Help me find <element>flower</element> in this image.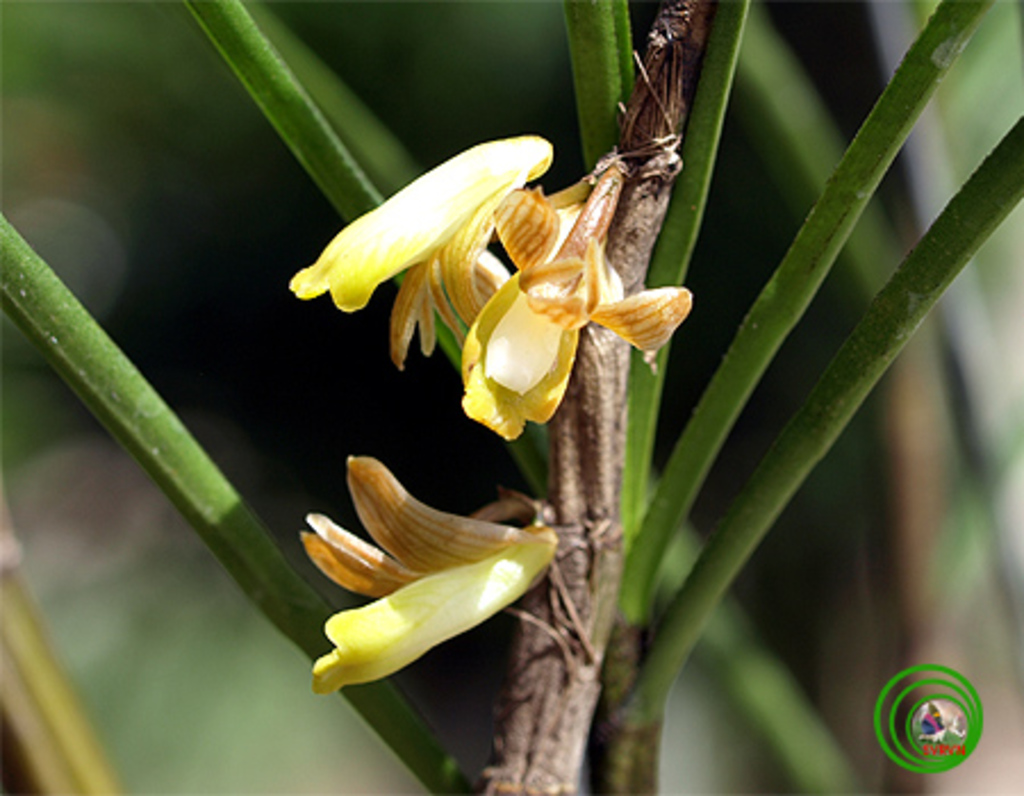
Found it: {"left": 282, "top": 437, "right": 569, "bottom": 700}.
